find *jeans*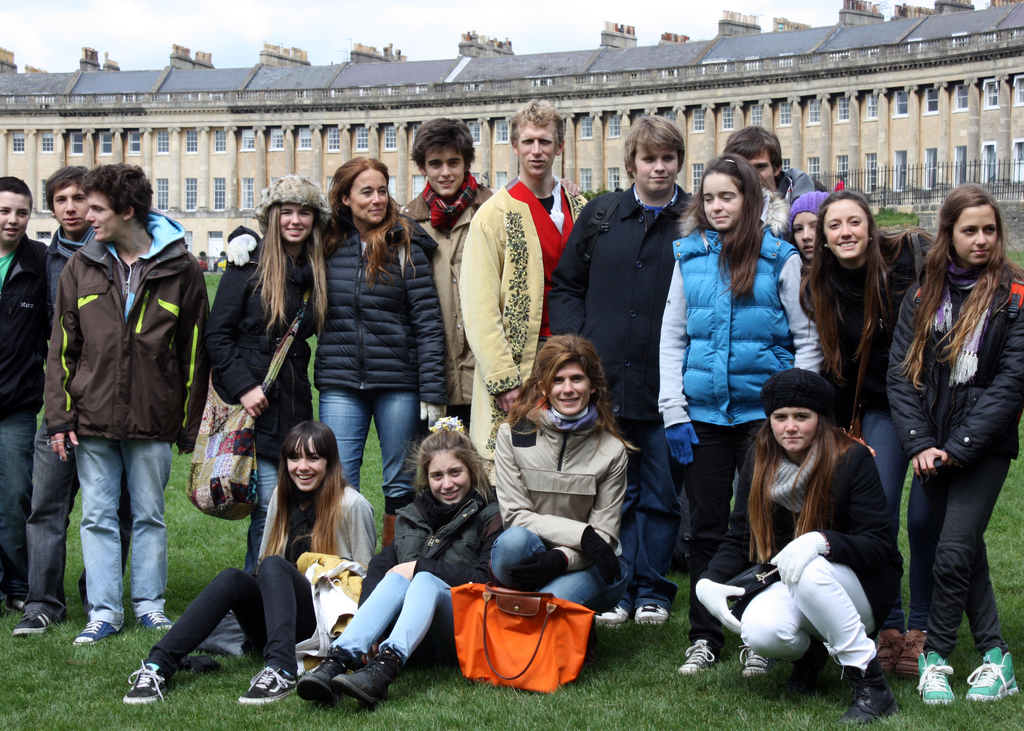
box(912, 462, 1004, 657)
